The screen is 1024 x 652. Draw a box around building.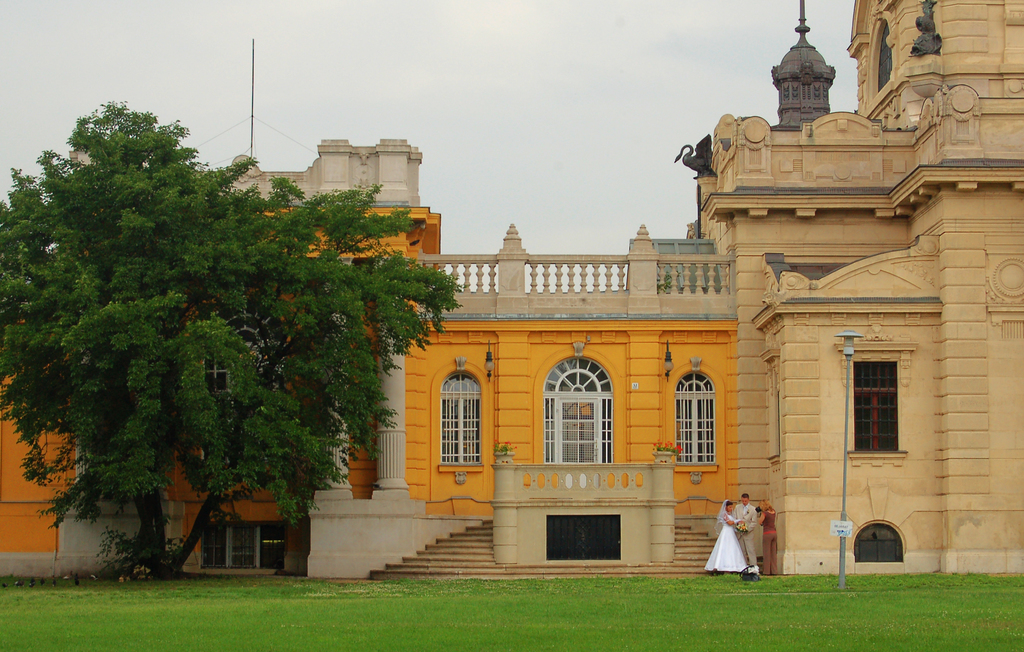
locate(305, 0, 1023, 582).
